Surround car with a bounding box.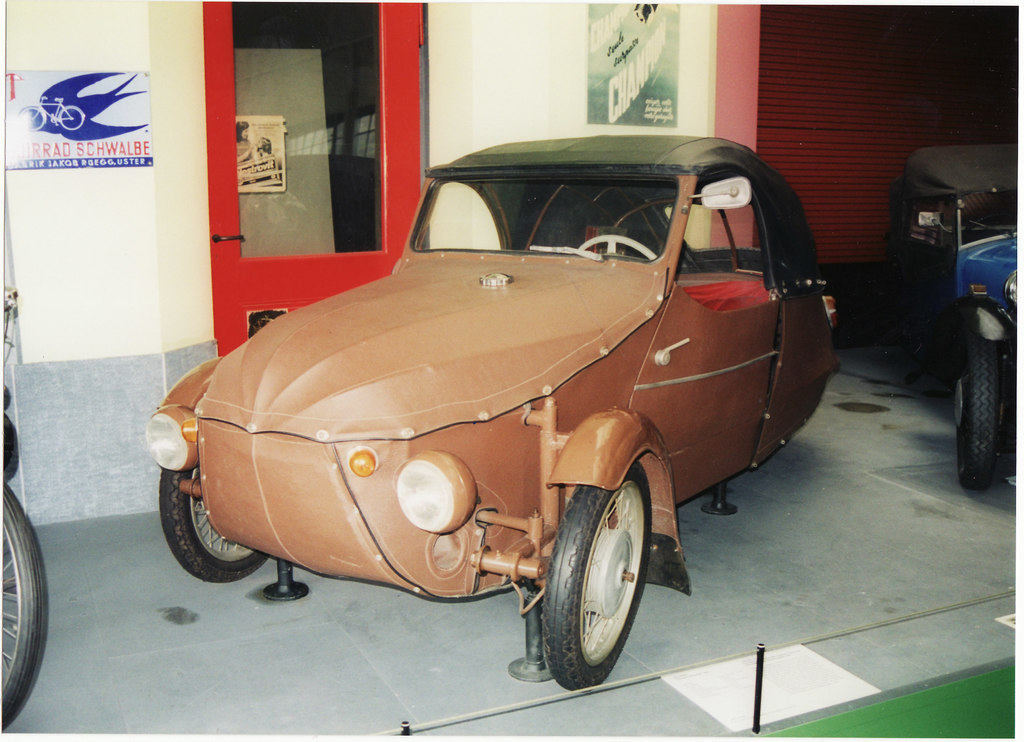
(left=892, top=144, right=1023, bottom=499).
